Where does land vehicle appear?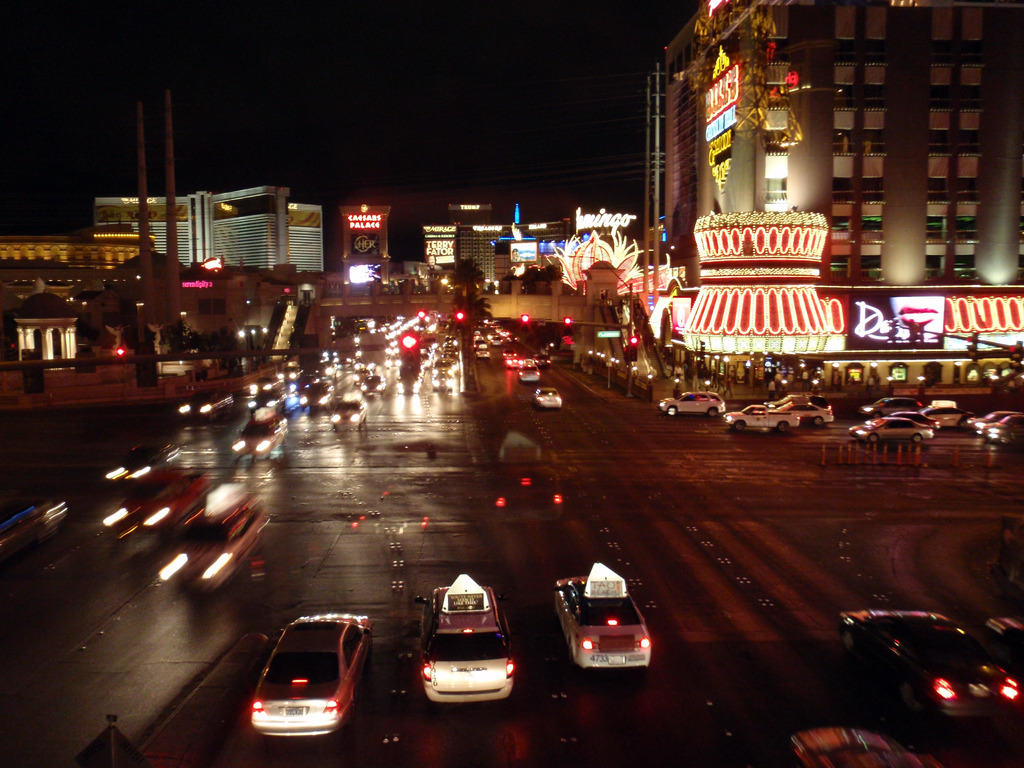
Appears at select_region(523, 356, 534, 368).
